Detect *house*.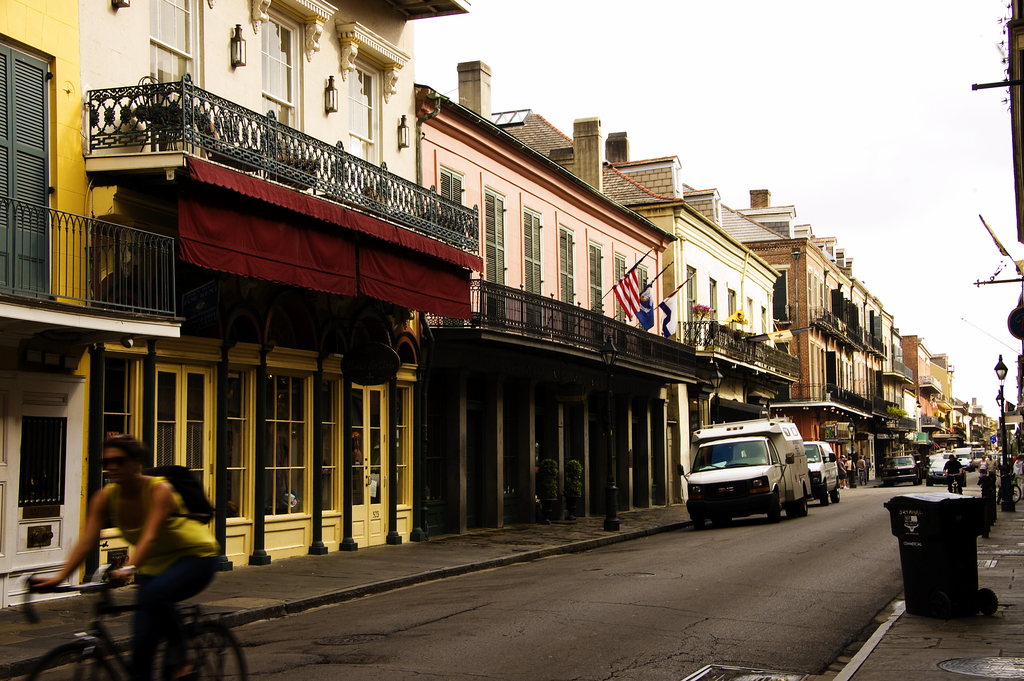
Detected at [left=74, top=0, right=484, bottom=588].
